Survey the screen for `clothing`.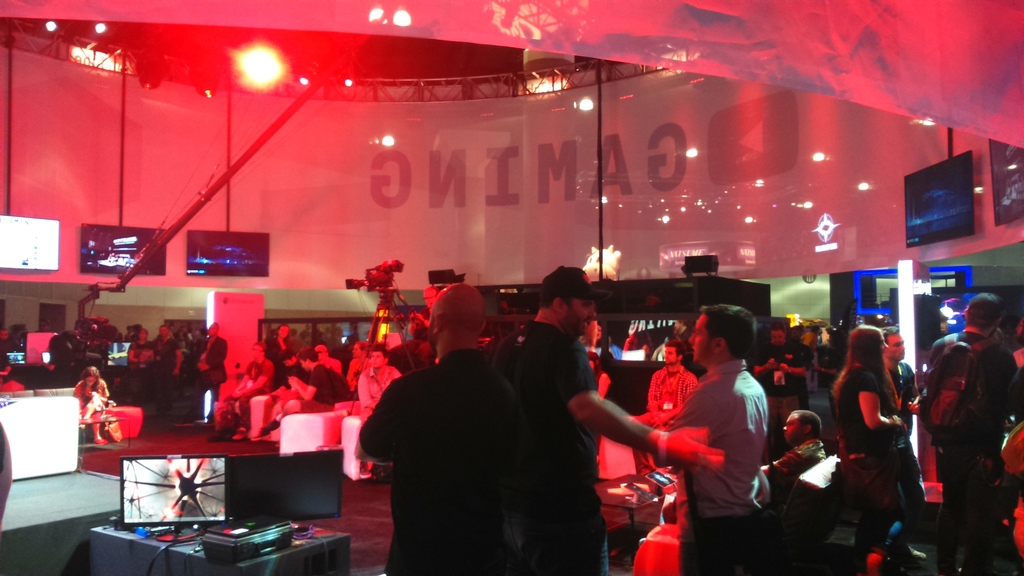
Survey found: bbox(758, 341, 806, 423).
